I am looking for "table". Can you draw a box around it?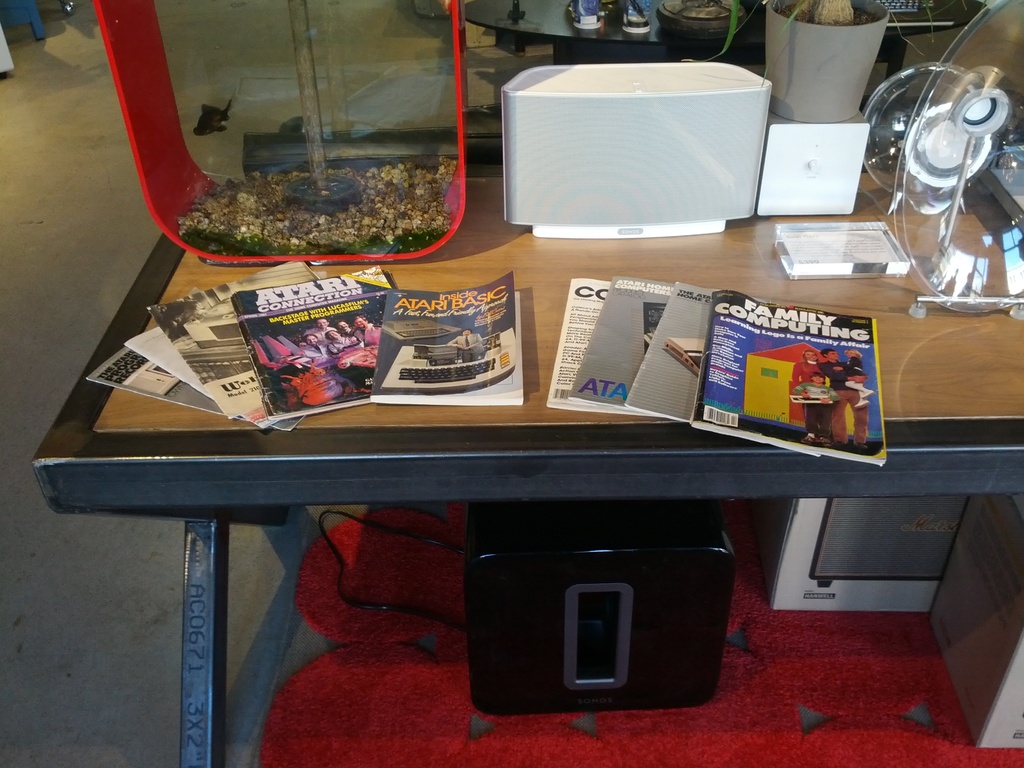
Sure, the bounding box is l=44, t=166, r=1001, b=751.
